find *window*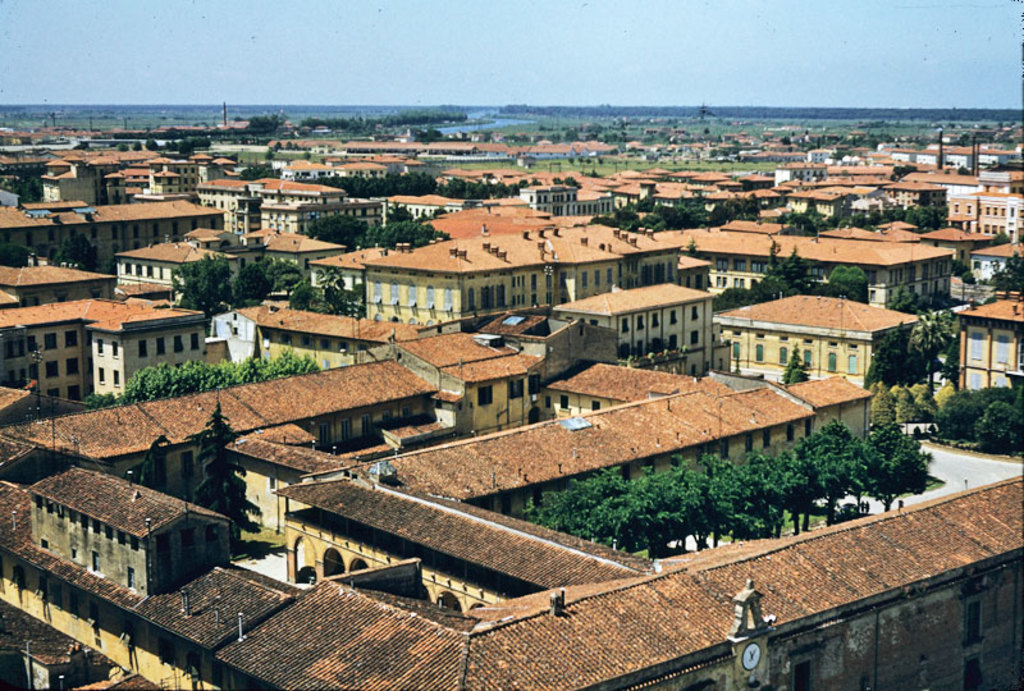
rect(477, 383, 493, 408)
